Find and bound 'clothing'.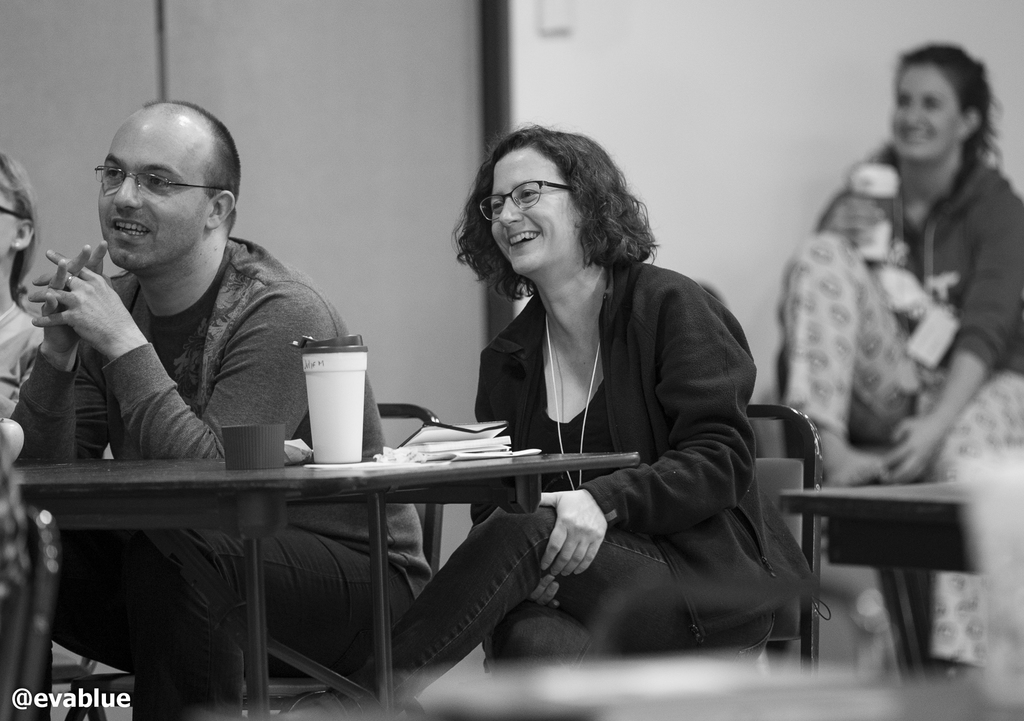
Bound: left=0, top=292, right=47, bottom=652.
